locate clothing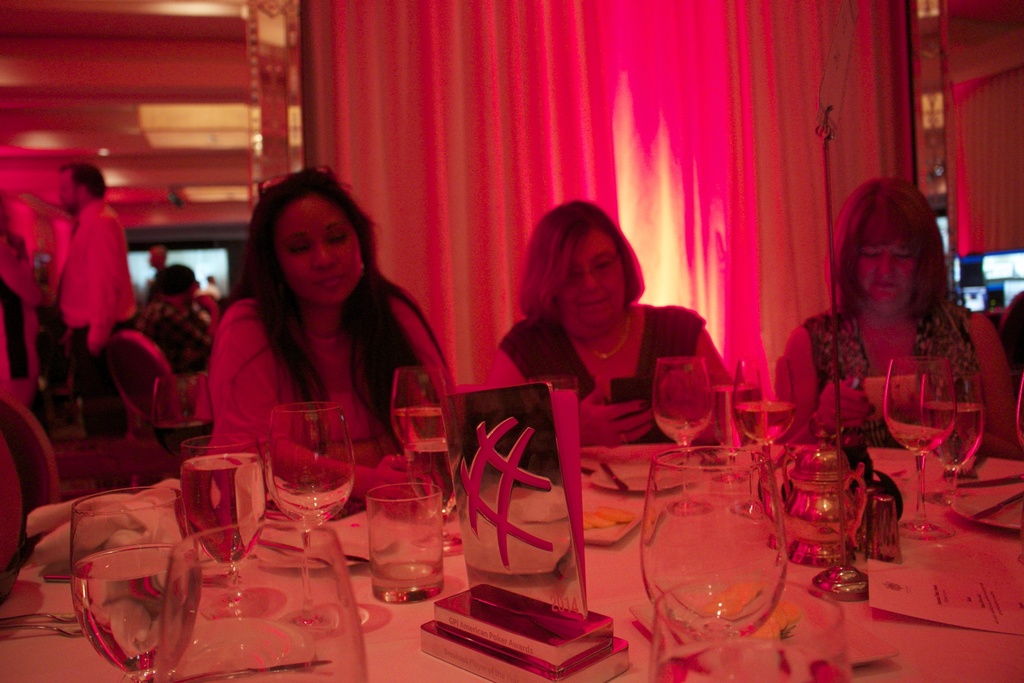
crop(1, 231, 40, 406)
